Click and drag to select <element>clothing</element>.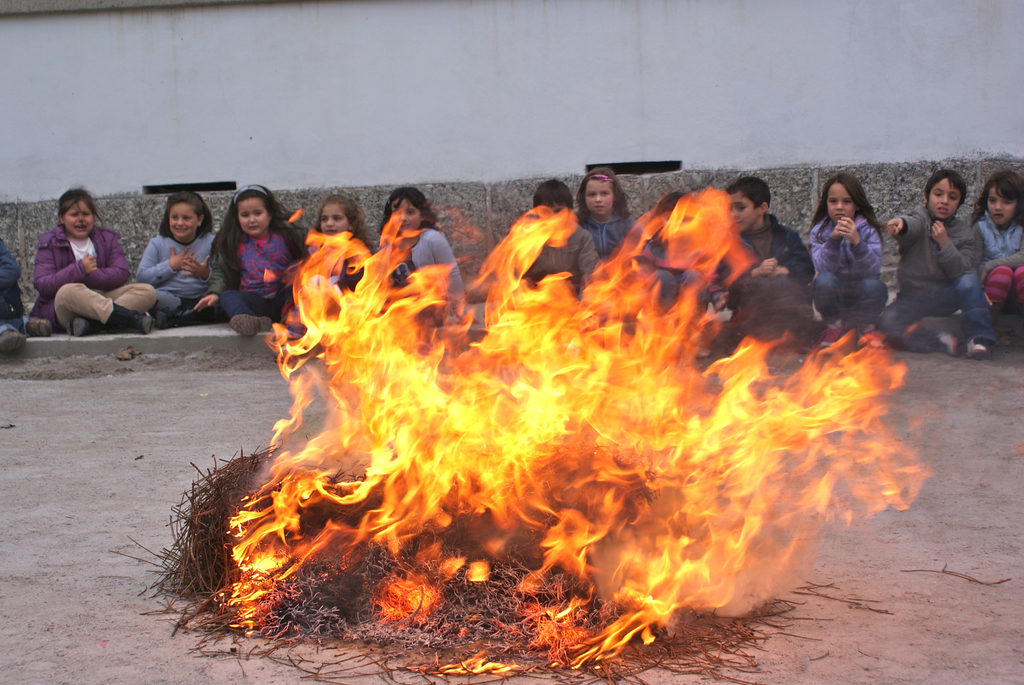
Selection: (891,210,986,342).
